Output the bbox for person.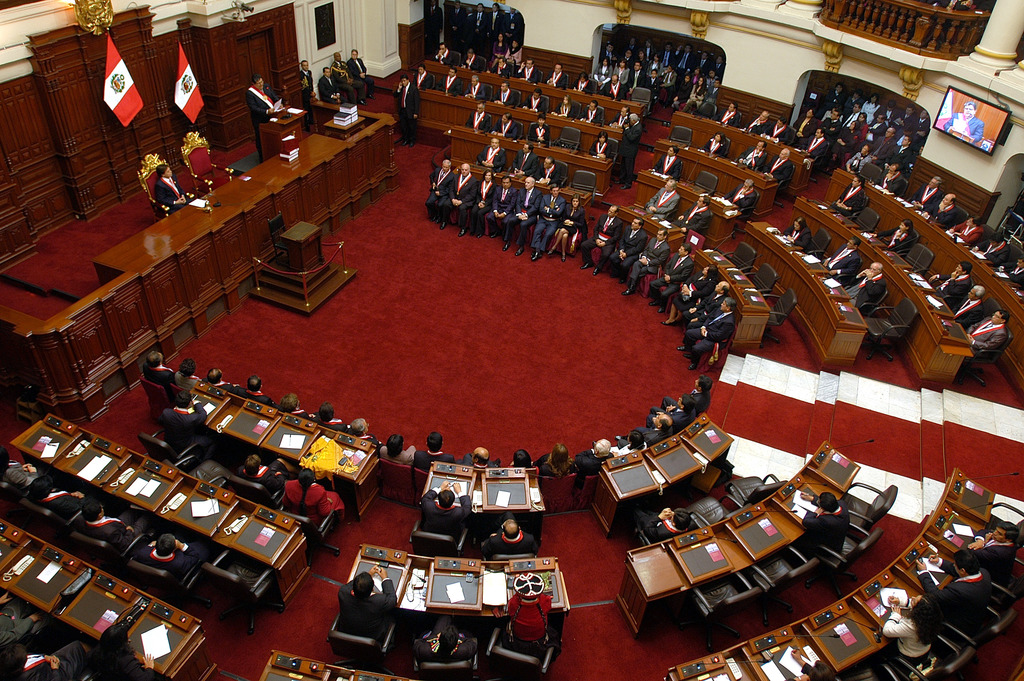
{"left": 127, "top": 529, "right": 220, "bottom": 569}.
